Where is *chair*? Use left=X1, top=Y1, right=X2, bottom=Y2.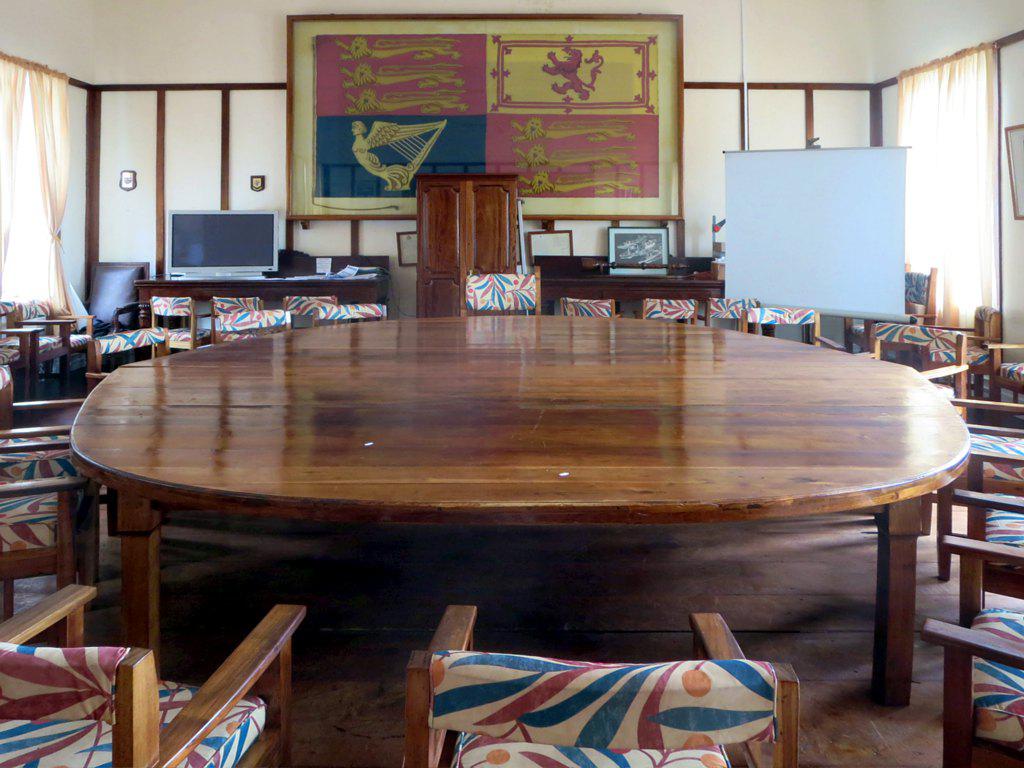
left=869, top=321, right=969, bottom=427.
